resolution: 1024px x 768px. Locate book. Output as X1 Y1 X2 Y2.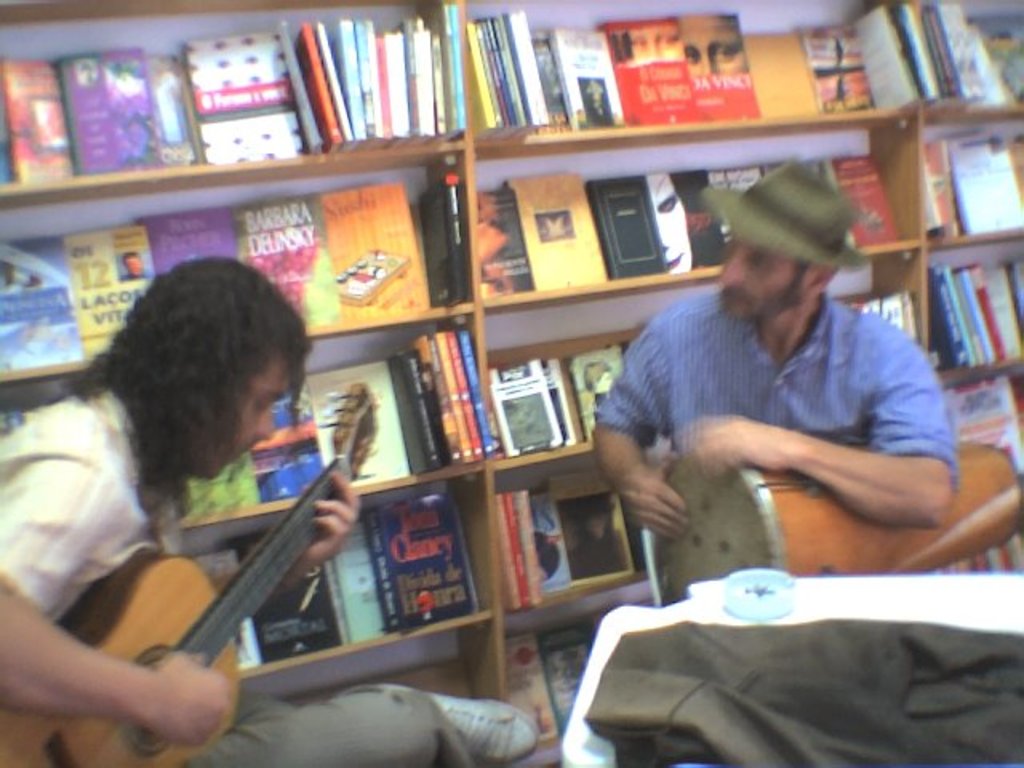
848 293 920 338.
